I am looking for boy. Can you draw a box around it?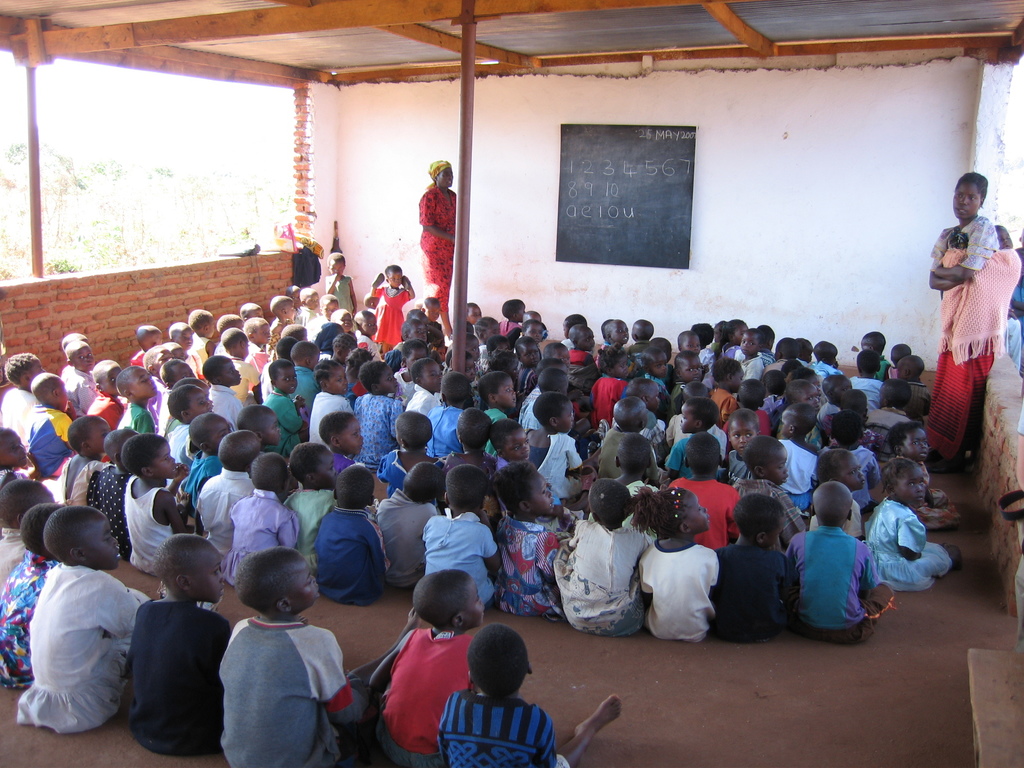
Sure, the bounding box is x1=0, y1=506, x2=60, y2=684.
